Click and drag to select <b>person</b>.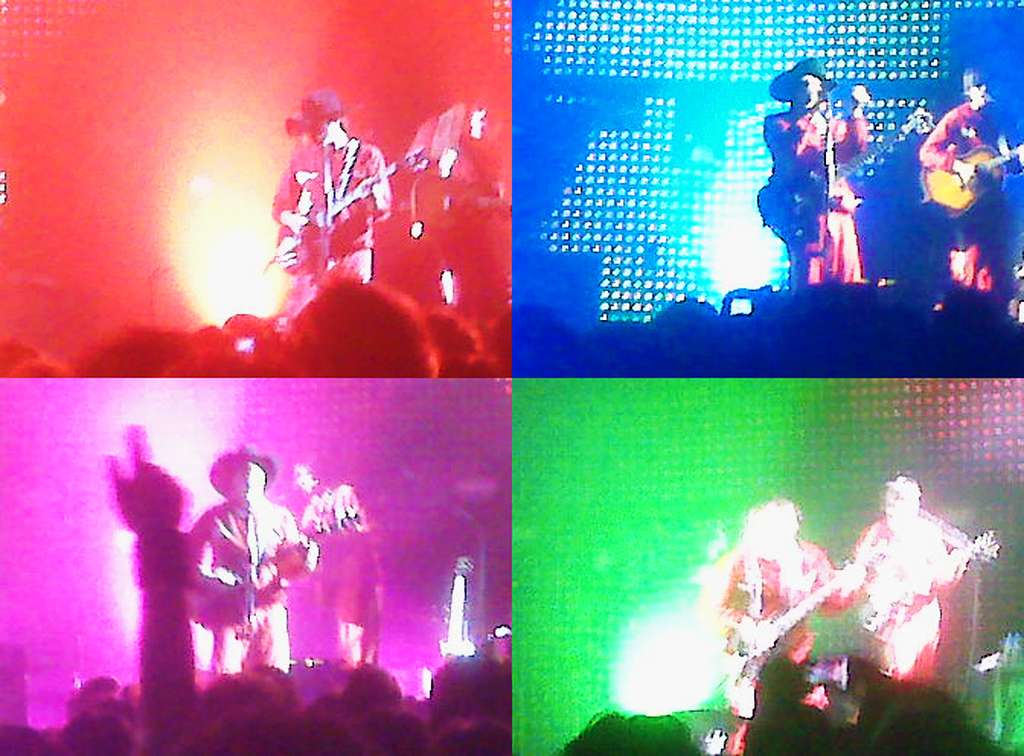
Selection: [left=264, top=95, right=403, bottom=309].
